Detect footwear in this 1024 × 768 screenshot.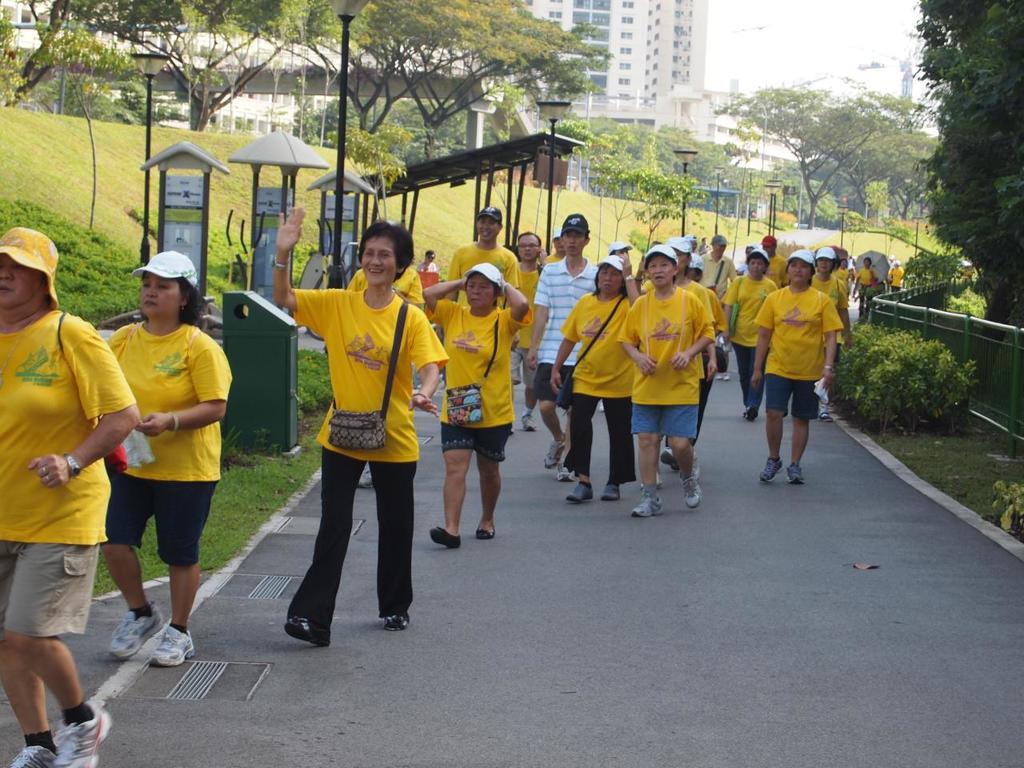
Detection: bbox(382, 610, 410, 632).
